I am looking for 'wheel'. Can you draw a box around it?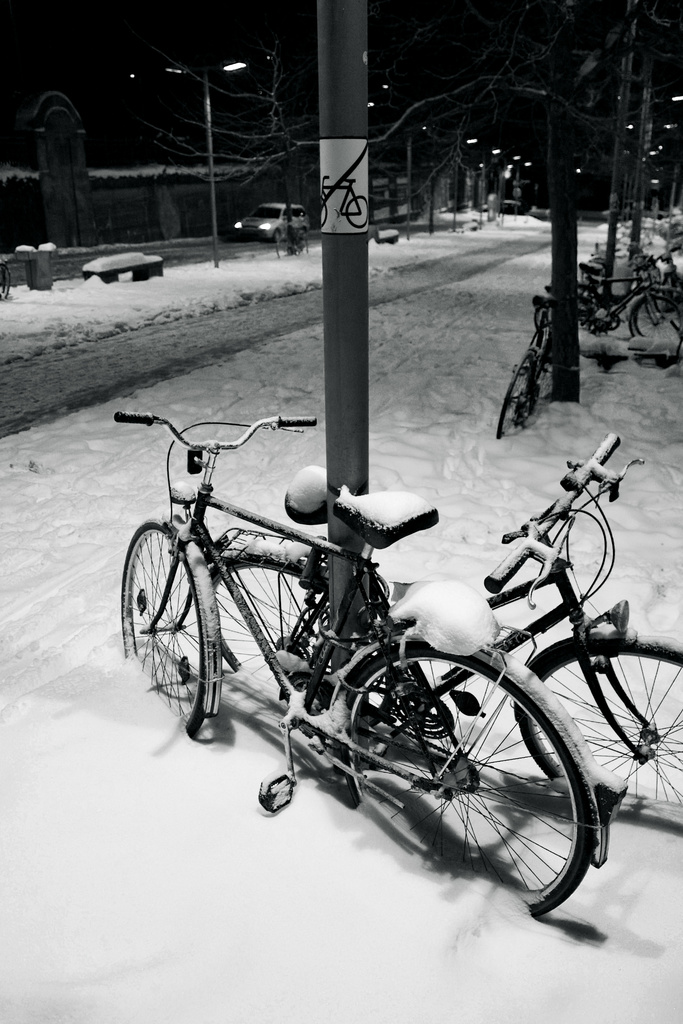
Sure, the bounding box is bbox=[628, 294, 682, 335].
